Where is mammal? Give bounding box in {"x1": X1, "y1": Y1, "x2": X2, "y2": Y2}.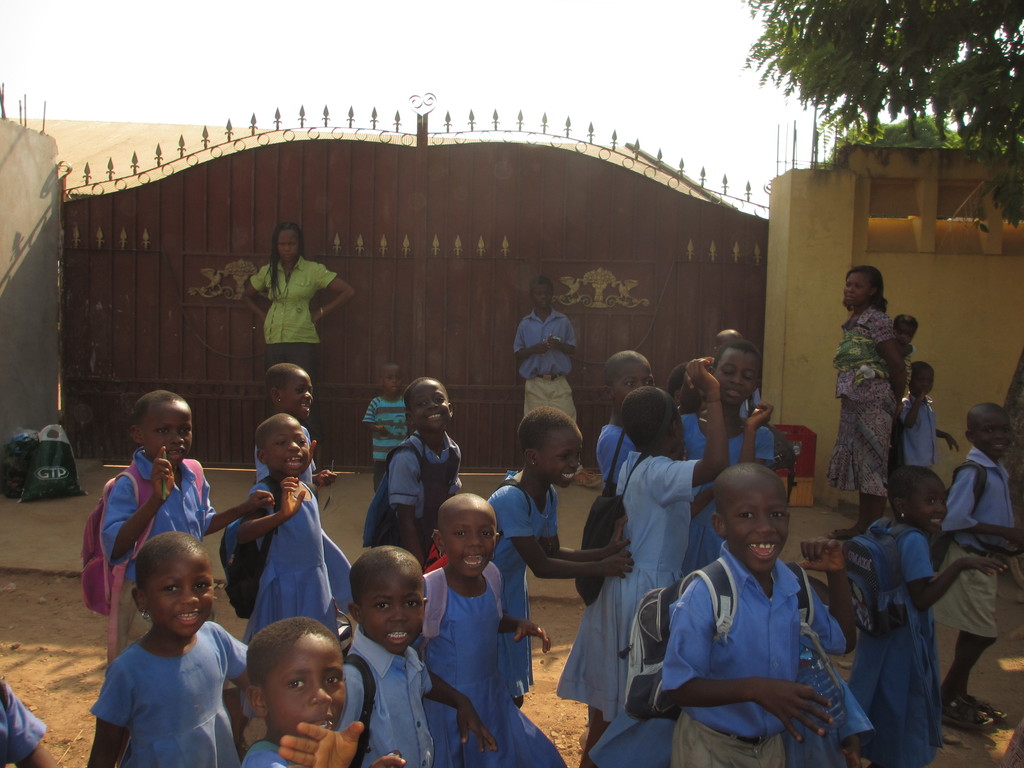
{"x1": 897, "y1": 362, "x2": 956, "y2": 467}.
